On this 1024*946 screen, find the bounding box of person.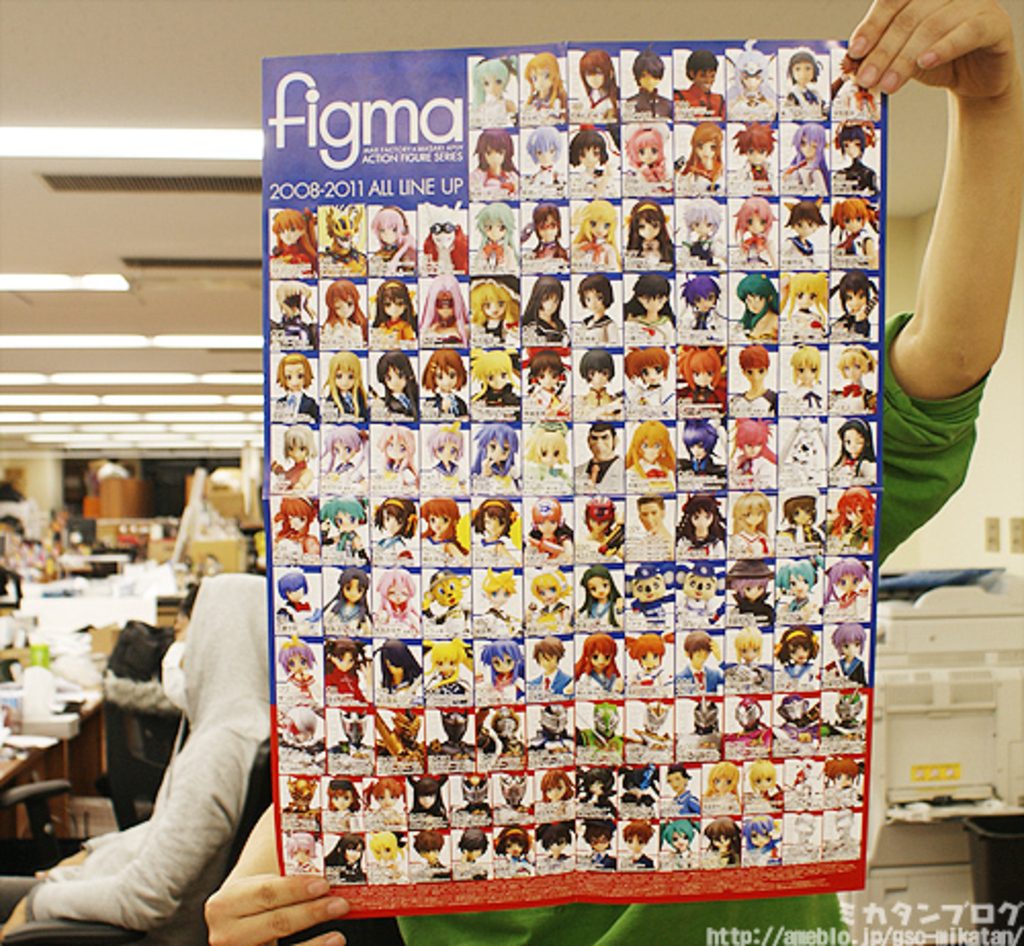
Bounding box: (left=283, top=575, right=324, bottom=629).
